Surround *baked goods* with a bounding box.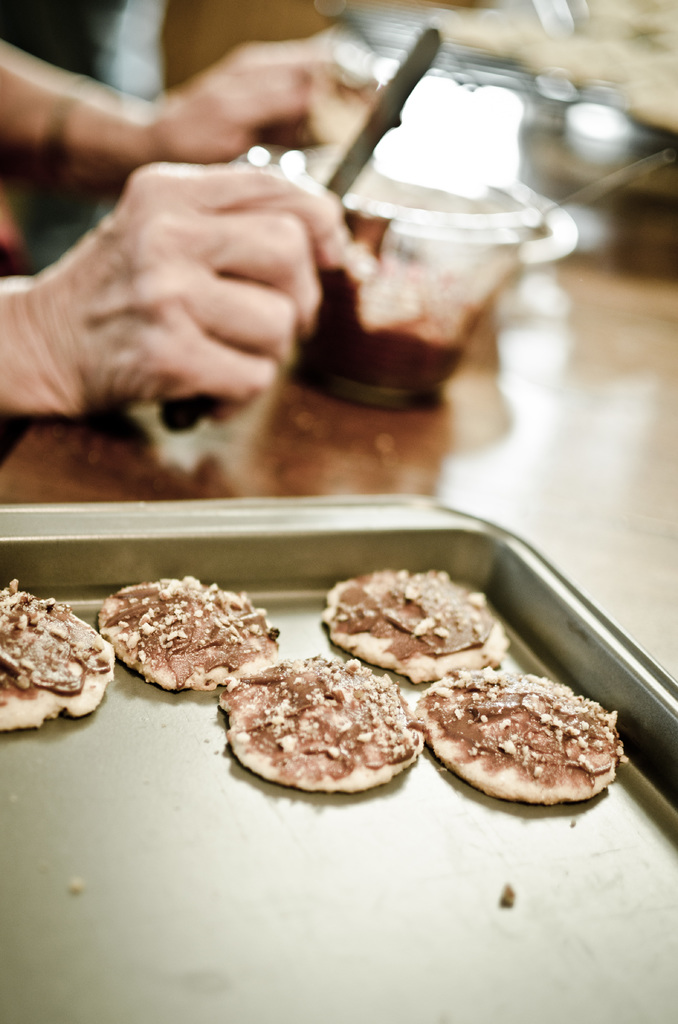
{"x1": 0, "y1": 580, "x2": 113, "y2": 731}.
